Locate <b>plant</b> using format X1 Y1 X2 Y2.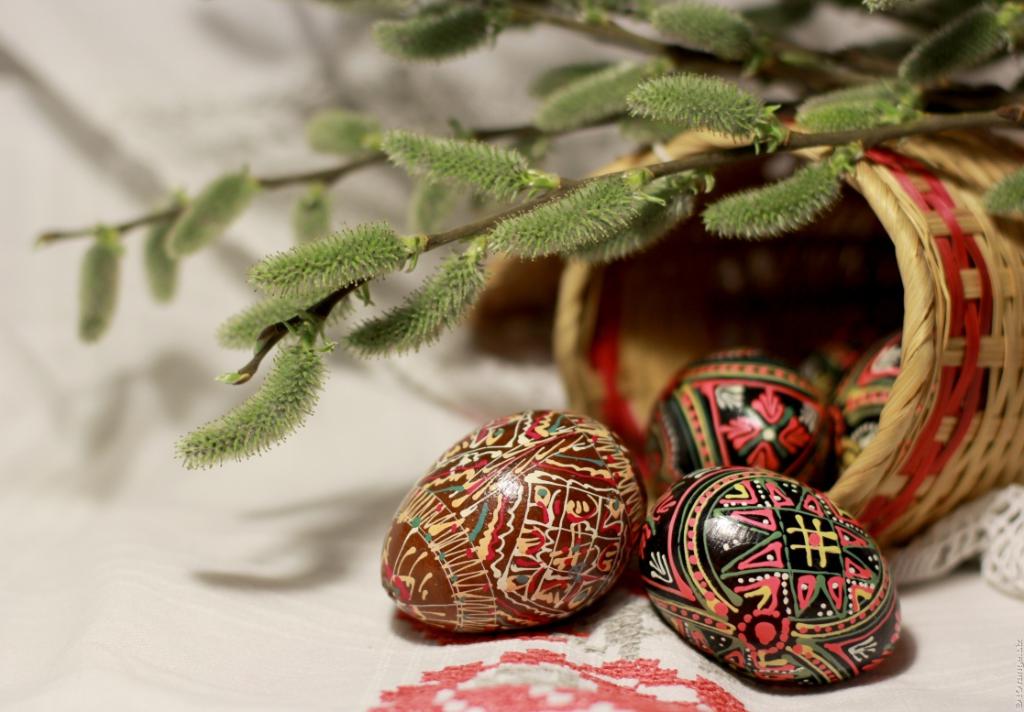
29 0 1023 466.
